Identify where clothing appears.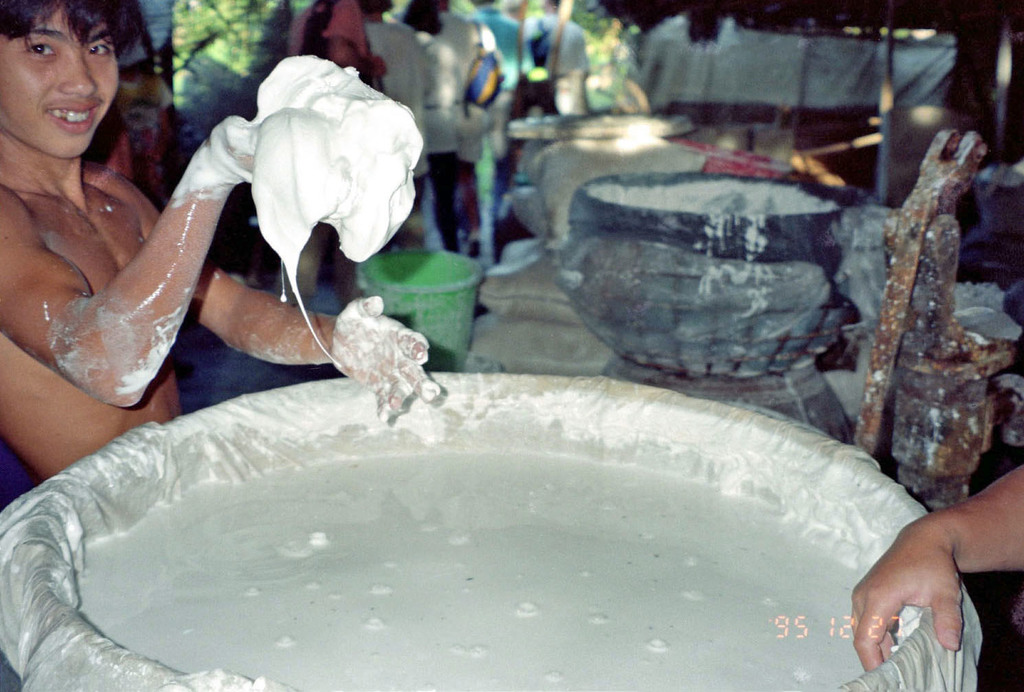
Appears at (522,10,590,112).
